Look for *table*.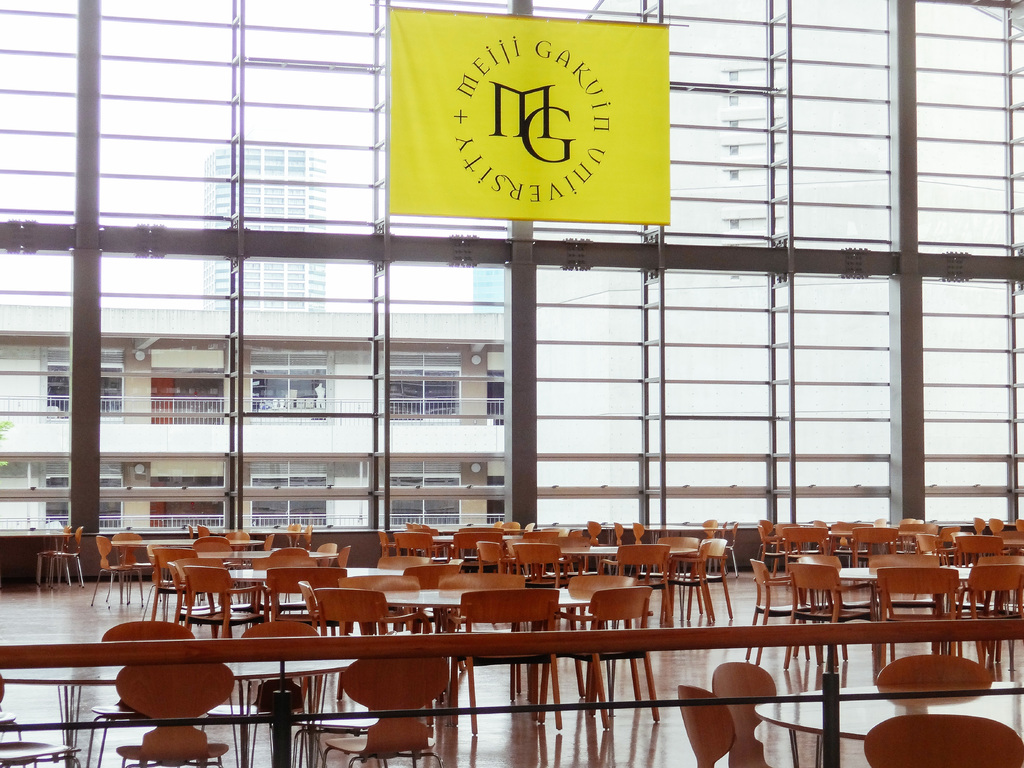
Found: detection(563, 542, 632, 569).
